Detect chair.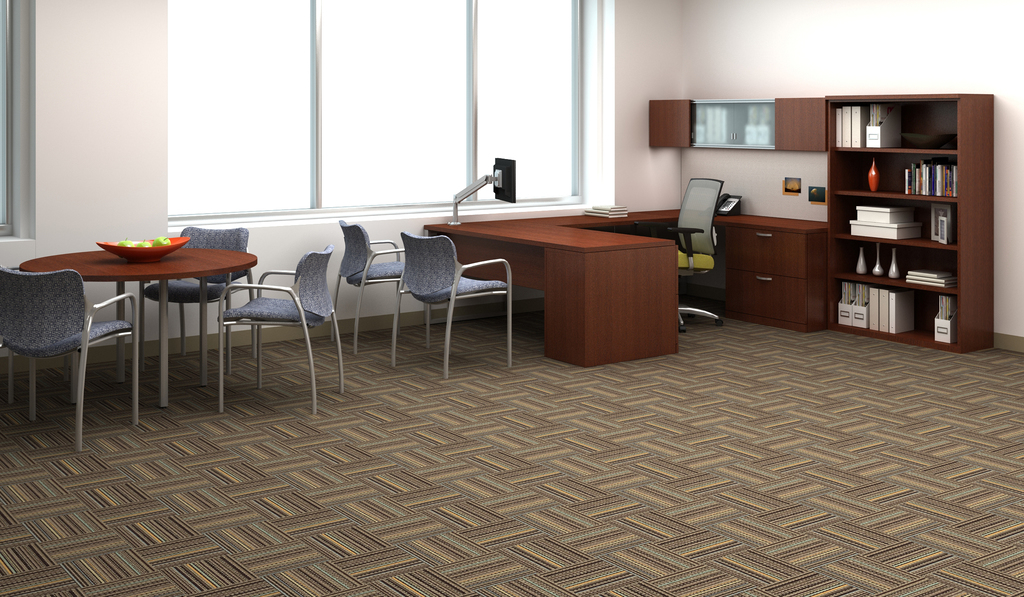
Detected at bbox=[636, 175, 728, 331].
